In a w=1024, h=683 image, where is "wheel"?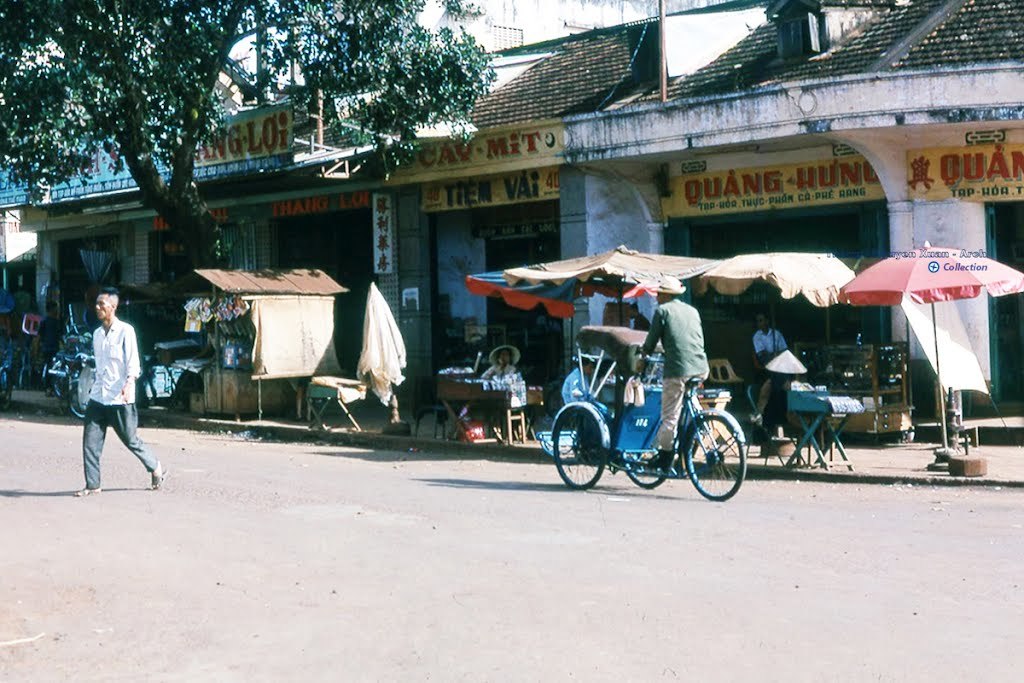
2:377:11:411.
